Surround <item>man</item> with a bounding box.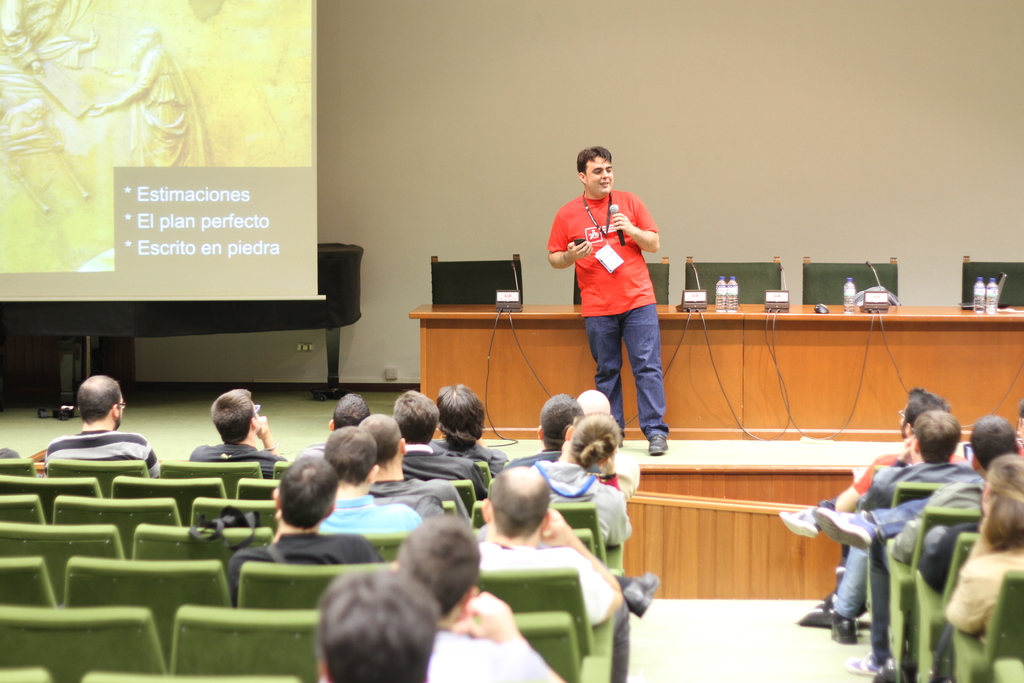
(x1=494, y1=391, x2=586, y2=470).
